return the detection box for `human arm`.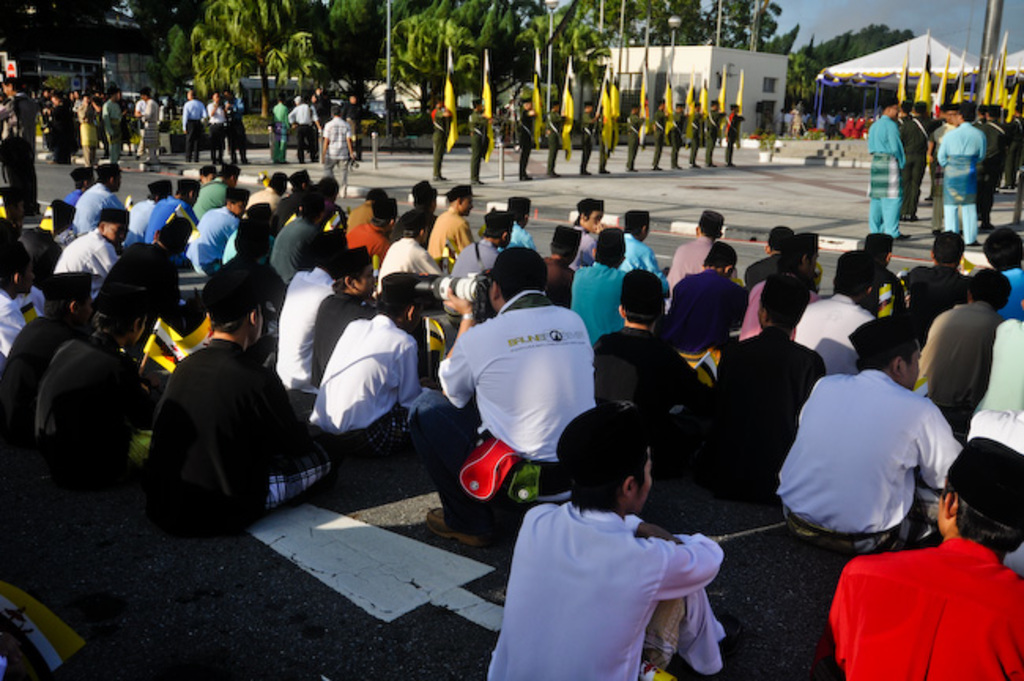
583:114:595:128.
